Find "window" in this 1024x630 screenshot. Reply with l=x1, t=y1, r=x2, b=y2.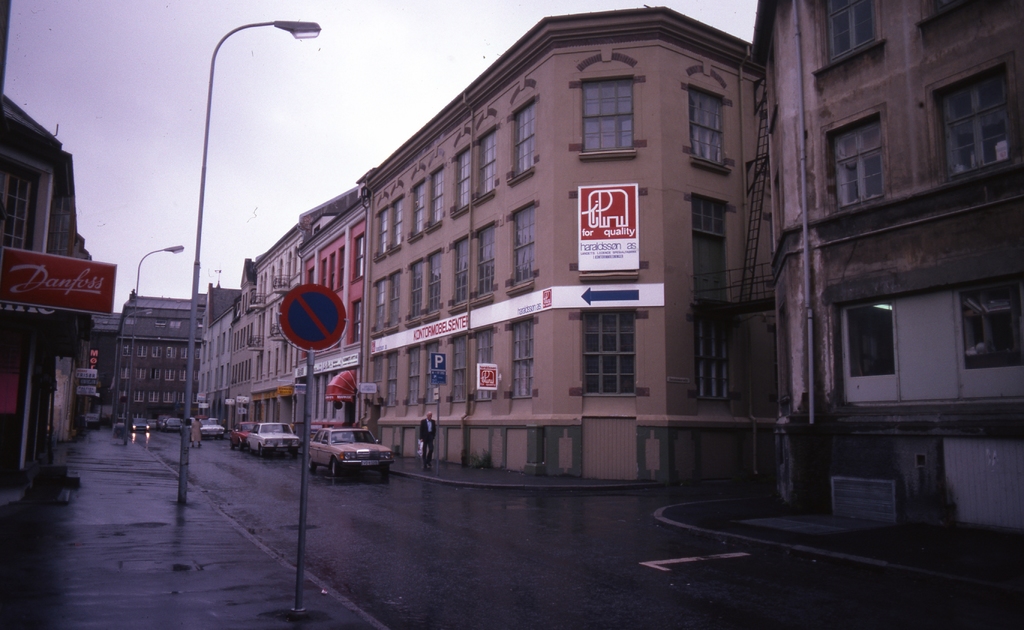
l=135, t=366, r=145, b=381.
